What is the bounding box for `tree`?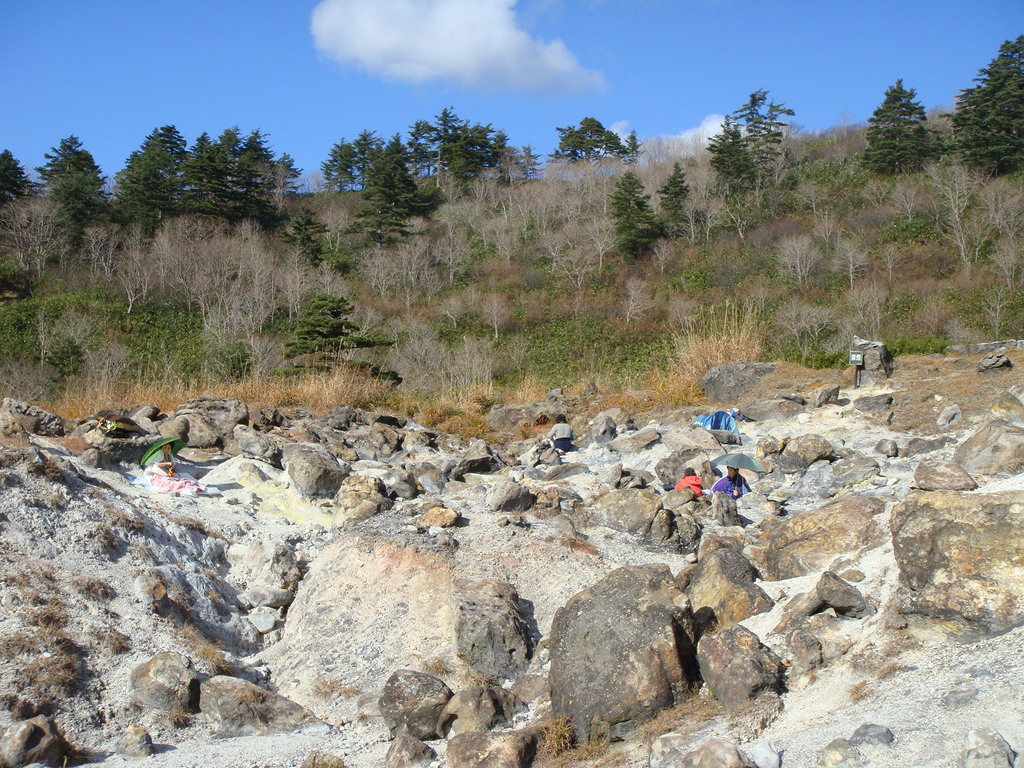
[409,120,433,182].
